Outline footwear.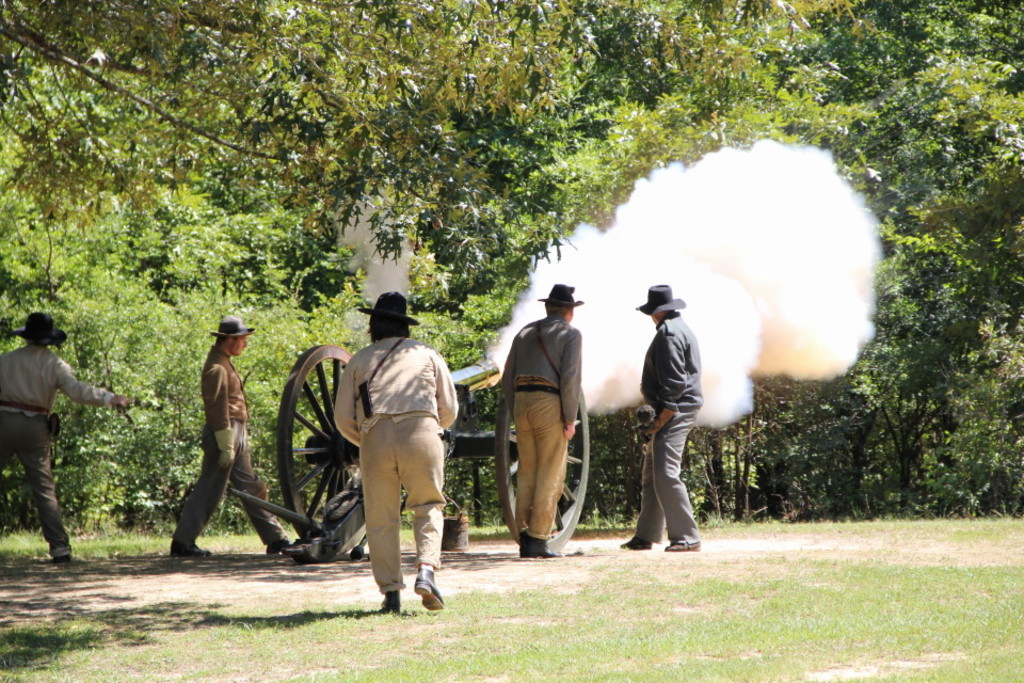
Outline: locate(410, 569, 446, 611).
